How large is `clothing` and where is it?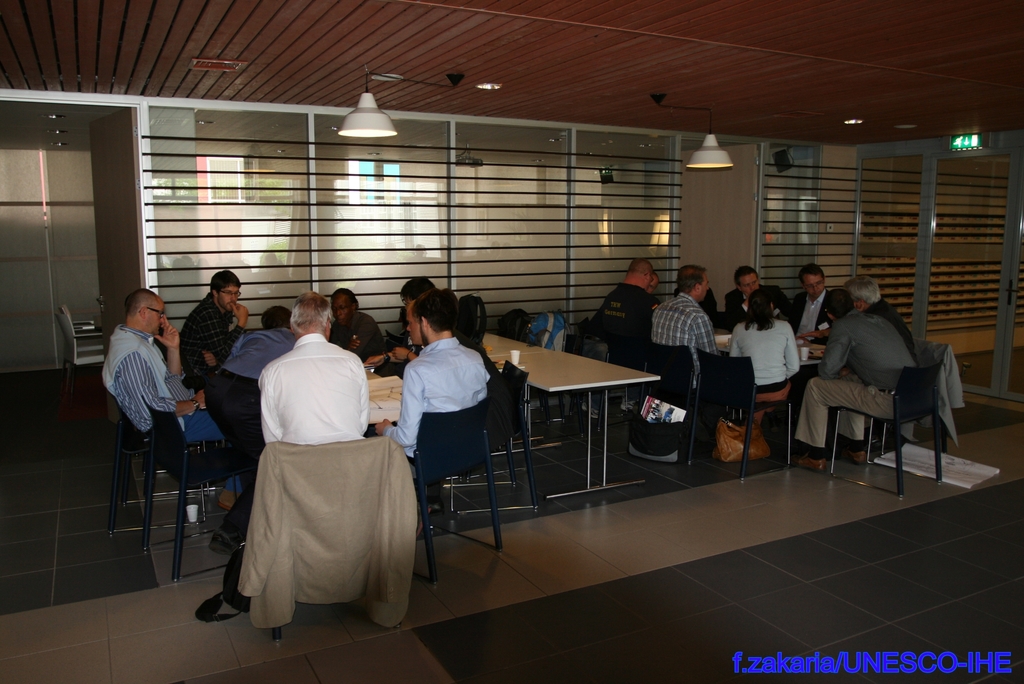
Bounding box: box(170, 292, 240, 410).
